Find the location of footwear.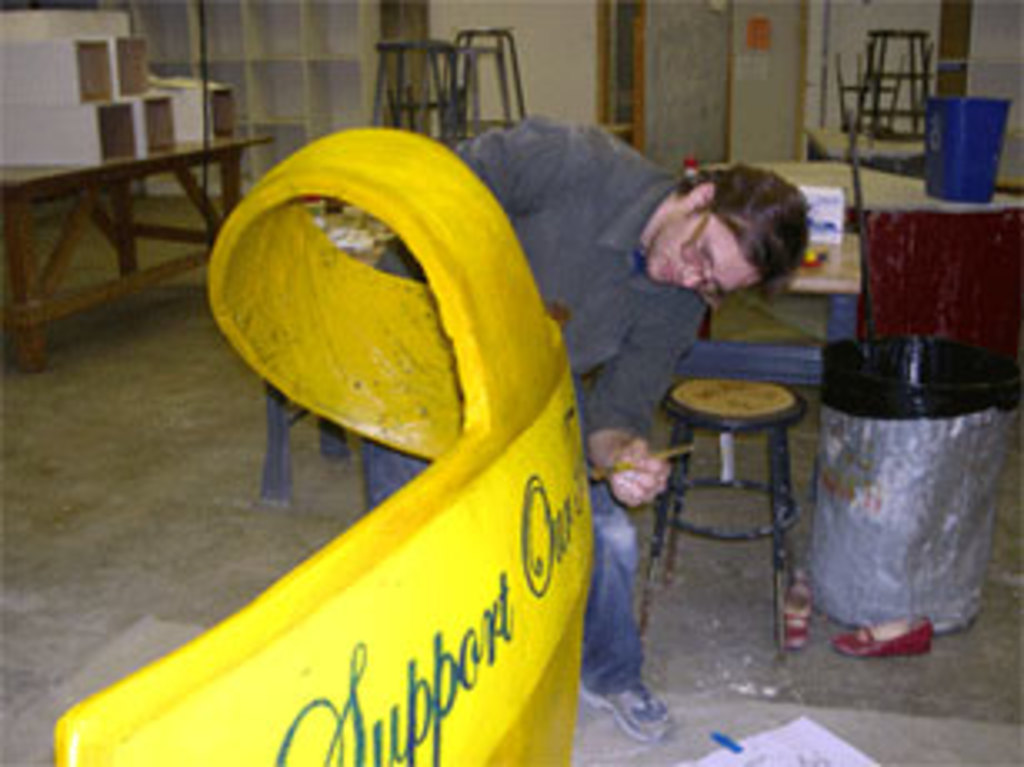
Location: [x1=580, y1=677, x2=674, y2=737].
